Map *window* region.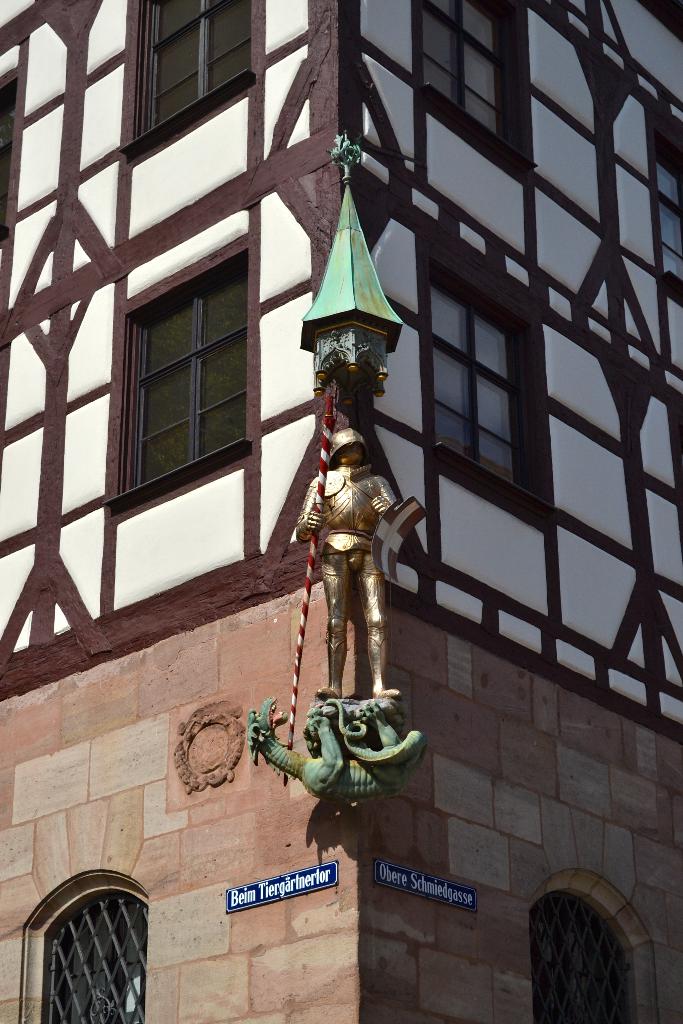
Mapped to 420, 258, 561, 522.
